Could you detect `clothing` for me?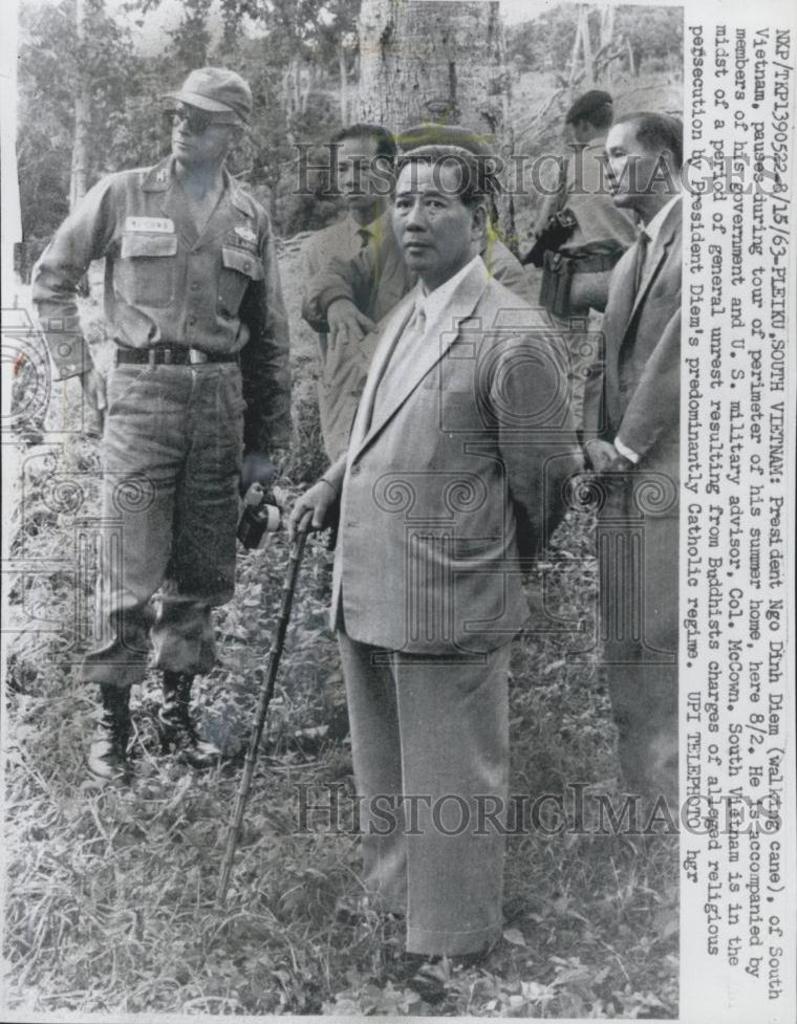
Detection result: <box>301,209,434,483</box>.
